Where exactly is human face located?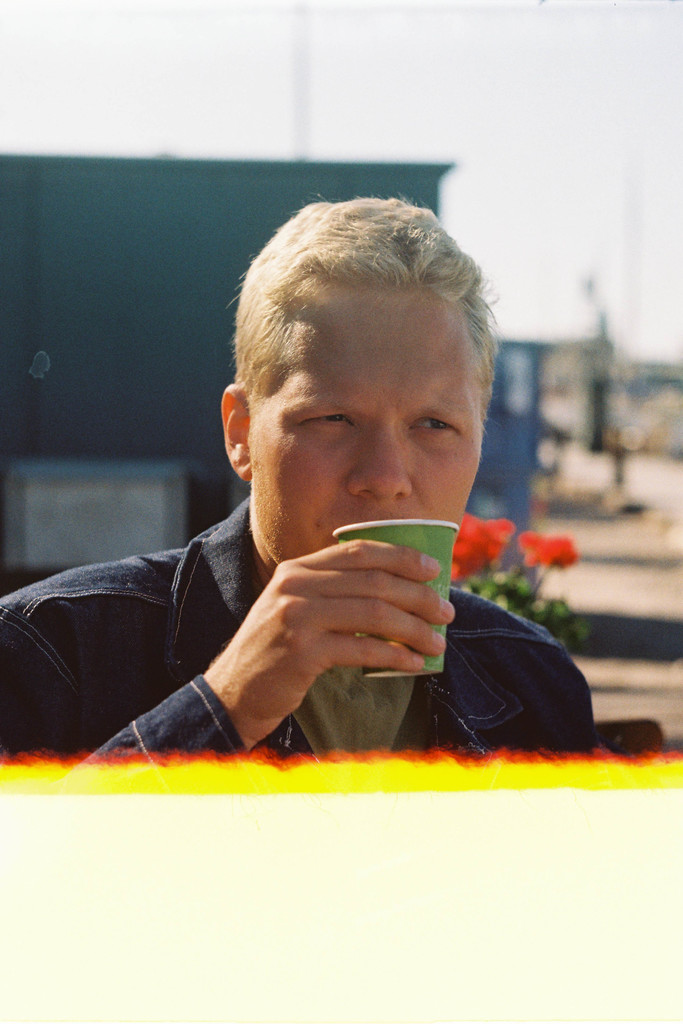
Its bounding box is 251,289,482,564.
